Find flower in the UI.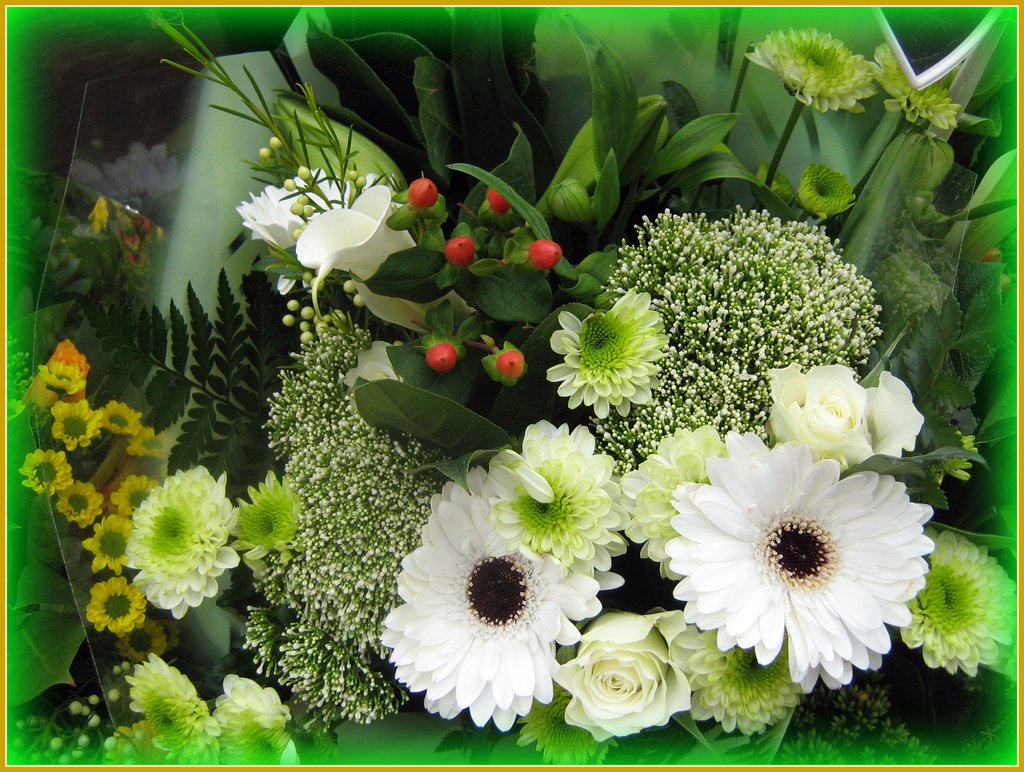
UI element at <region>668, 609, 815, 734</region>.
